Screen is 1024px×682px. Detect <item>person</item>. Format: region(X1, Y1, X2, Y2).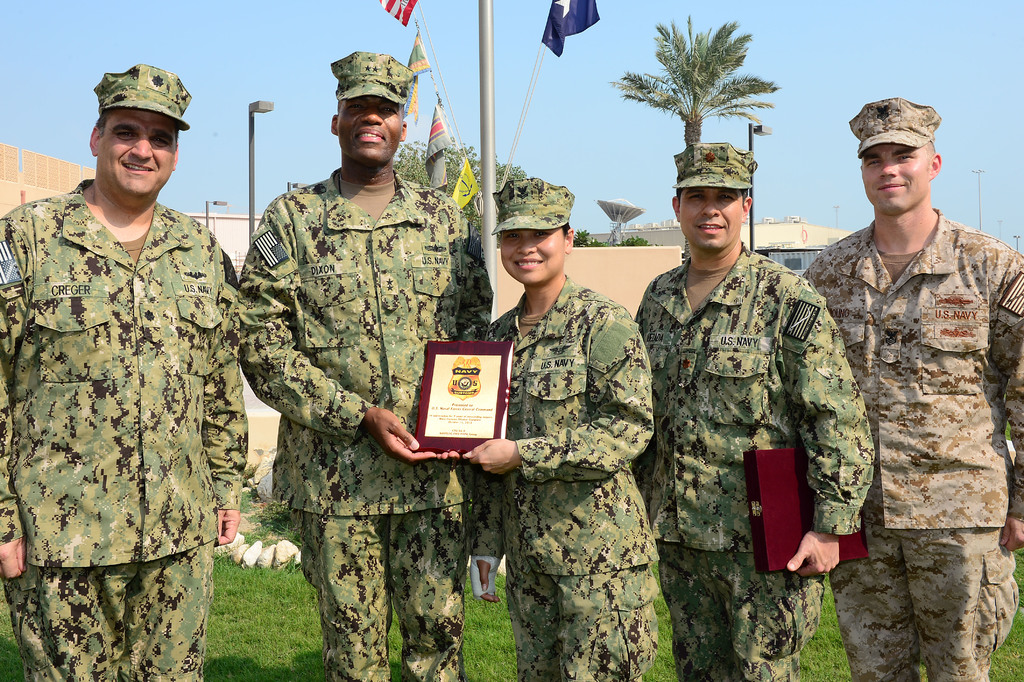
region(462, 177, 657, 681).
